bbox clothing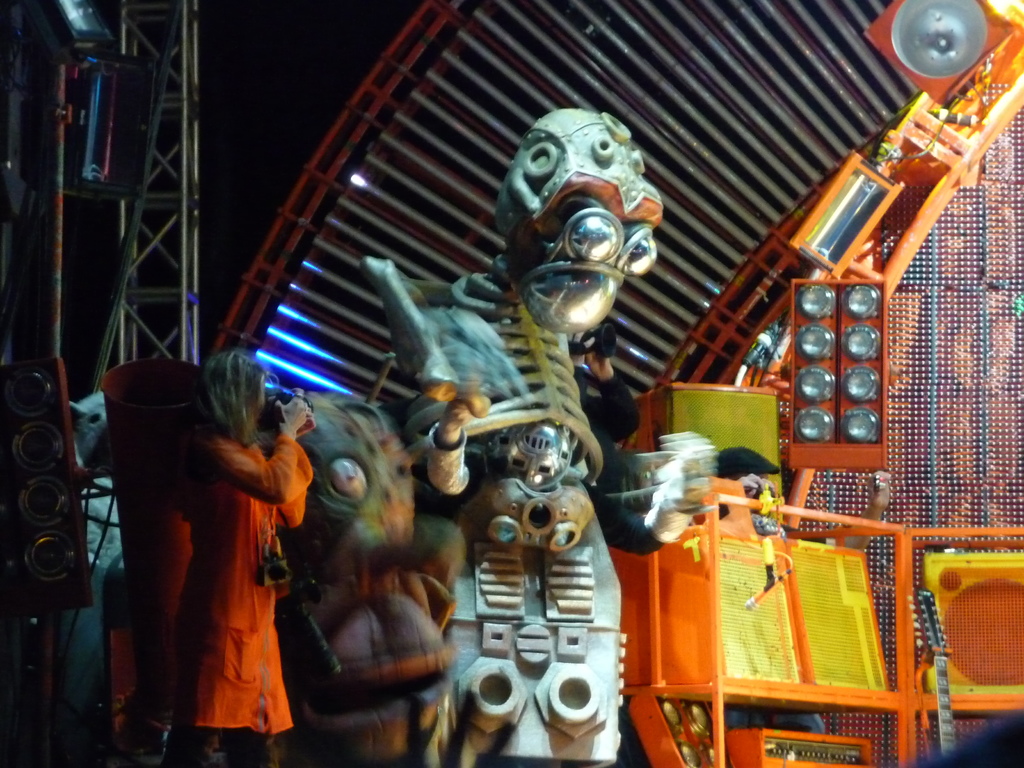
(573, 362, 642, 442)
